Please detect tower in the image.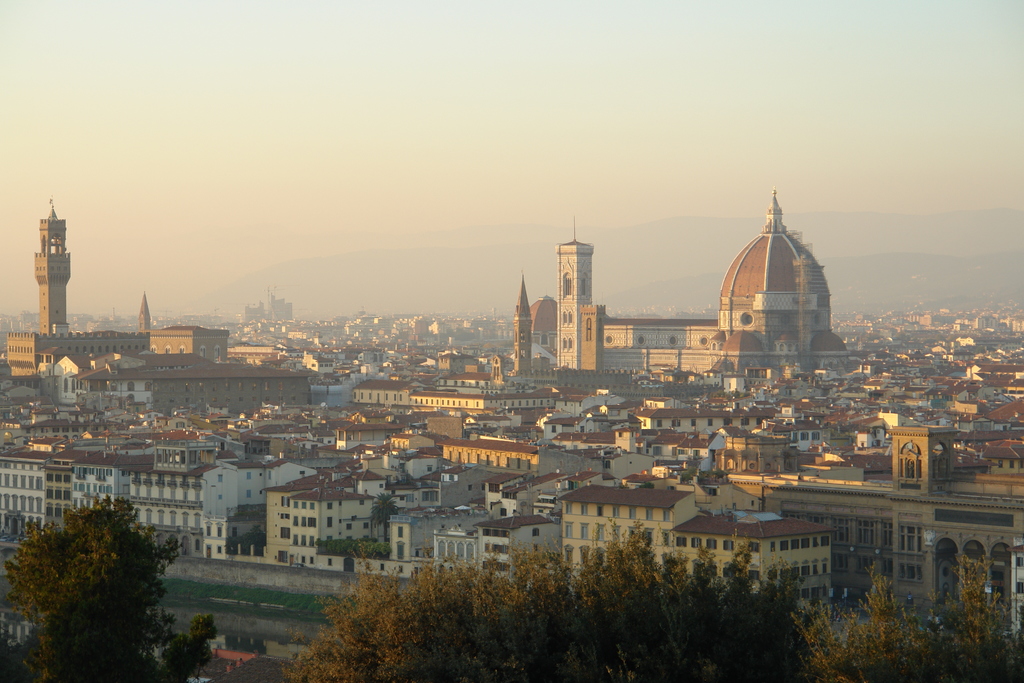
{"x1": 556, "y1": 231, "x2": 609, "y2": 378}.
